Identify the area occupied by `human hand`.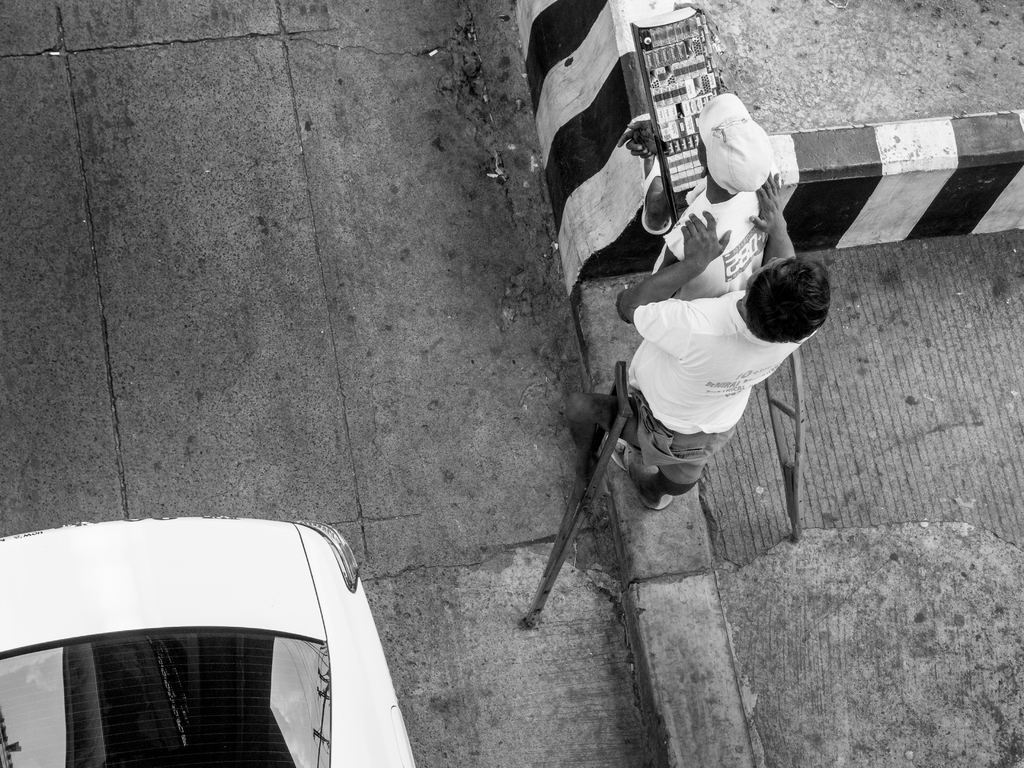
Area: x1=612, y1=278, x2=632, y2=326.
